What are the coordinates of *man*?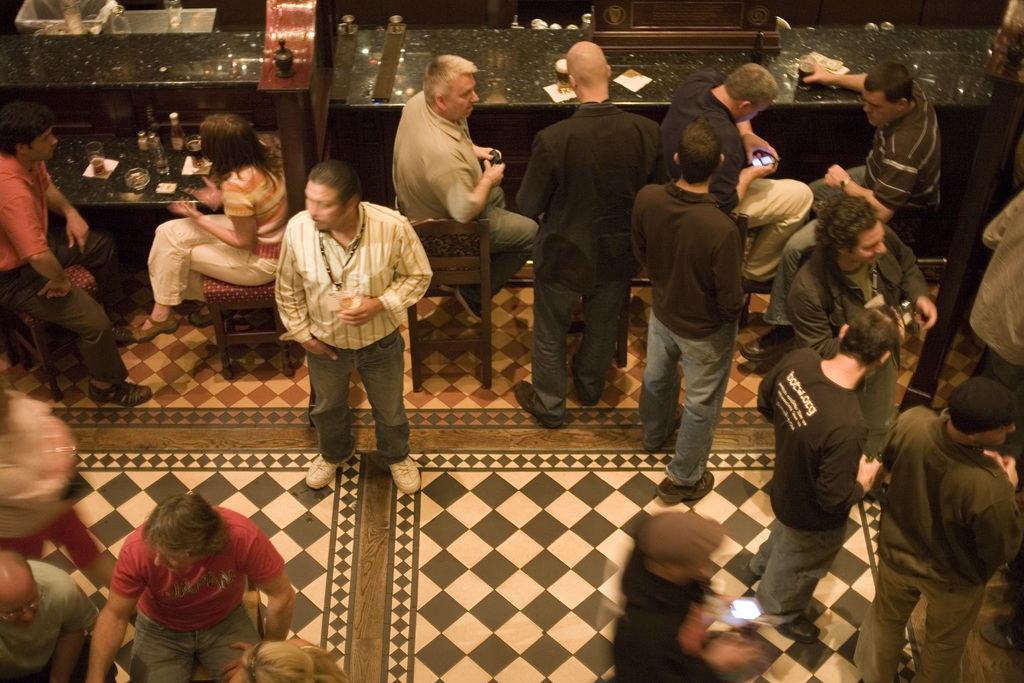
<box>609,509,761,682</box>.
